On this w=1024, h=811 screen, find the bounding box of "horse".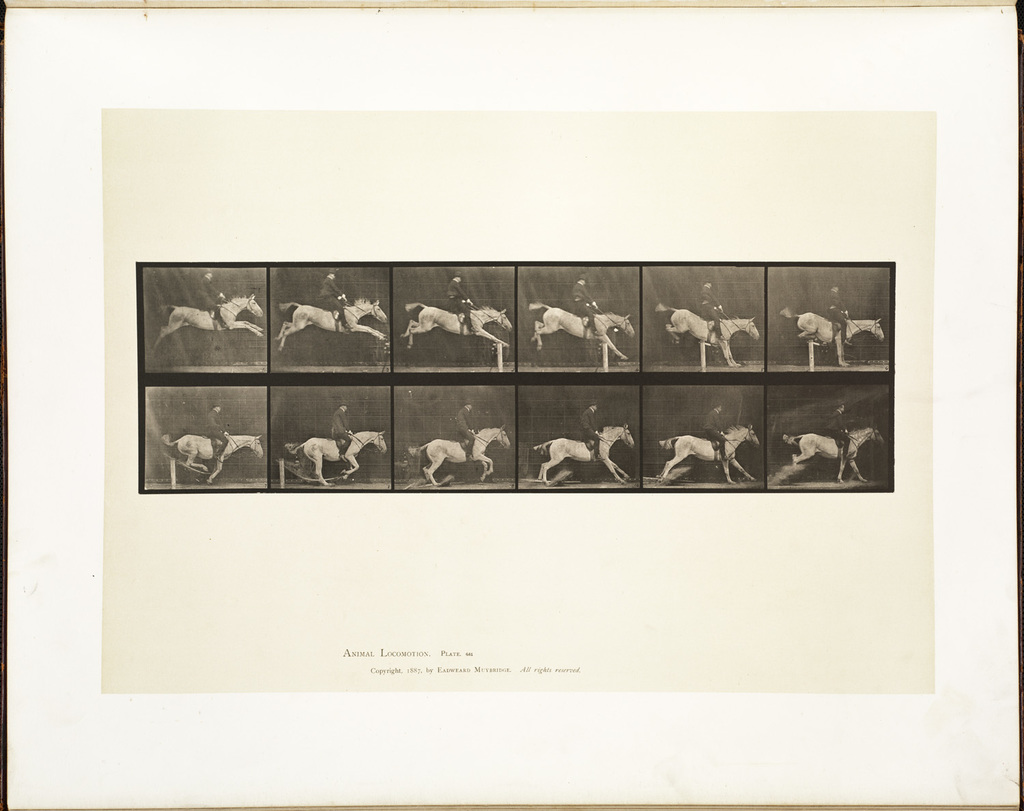
Bounding box: pyautogui.locateOnScreen(274, 298, 391, 352).
